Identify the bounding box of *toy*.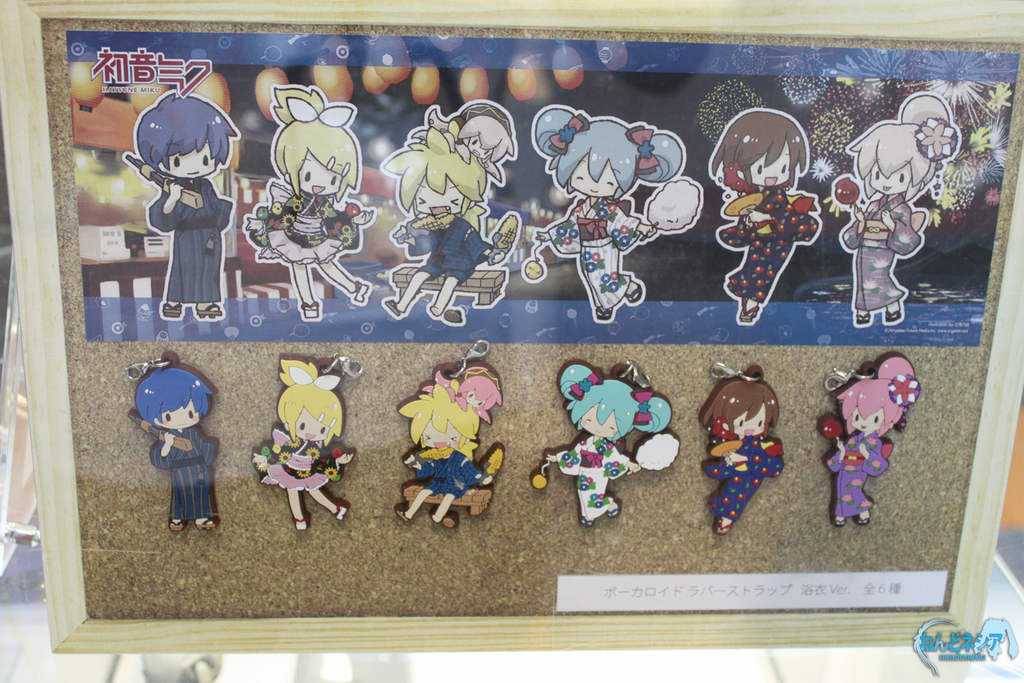
bbox=[704, 109, 820, 331].
